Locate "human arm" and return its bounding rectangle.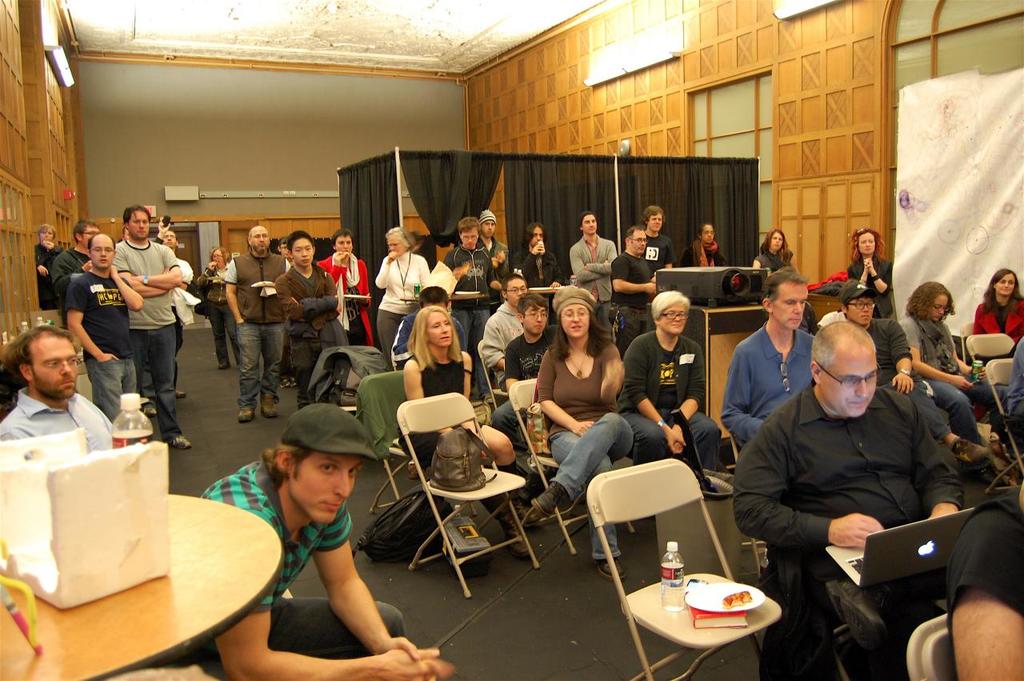
(716,349,766,443).
